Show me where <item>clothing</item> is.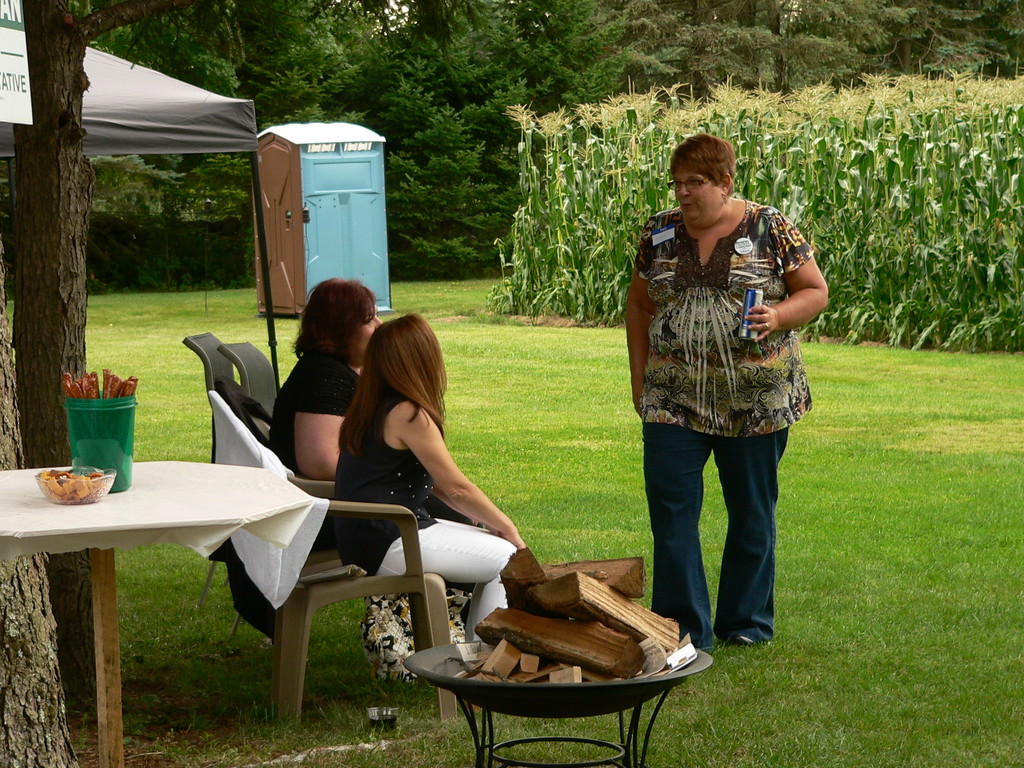
<item>clothing</item> is at [265,351,369,468].
